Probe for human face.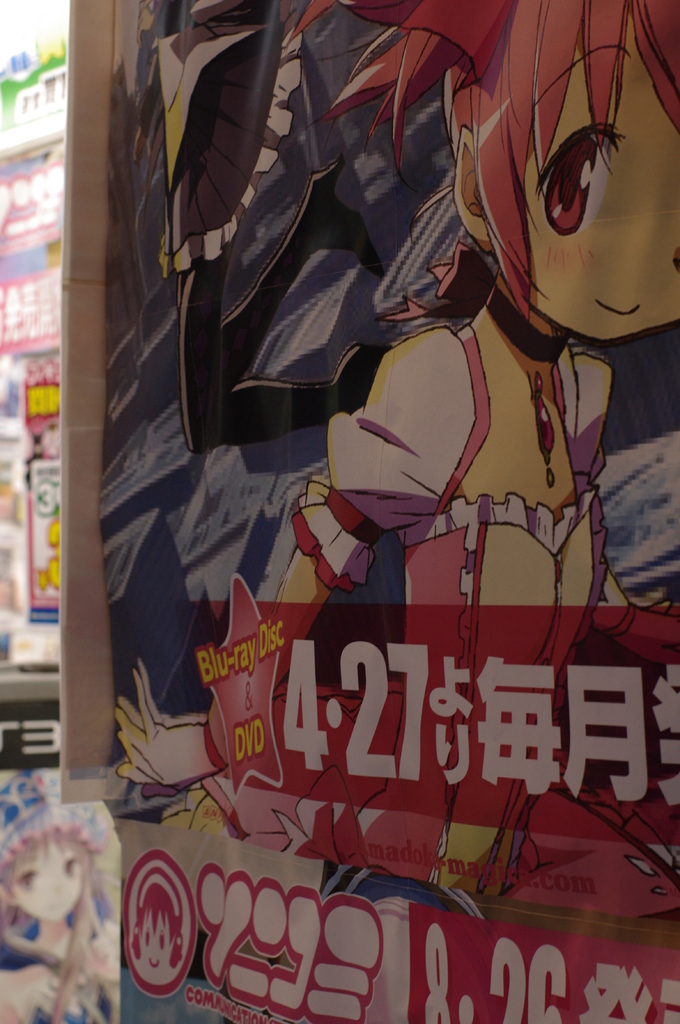
Probe result: bbox=(525, 54, 679, 344).
